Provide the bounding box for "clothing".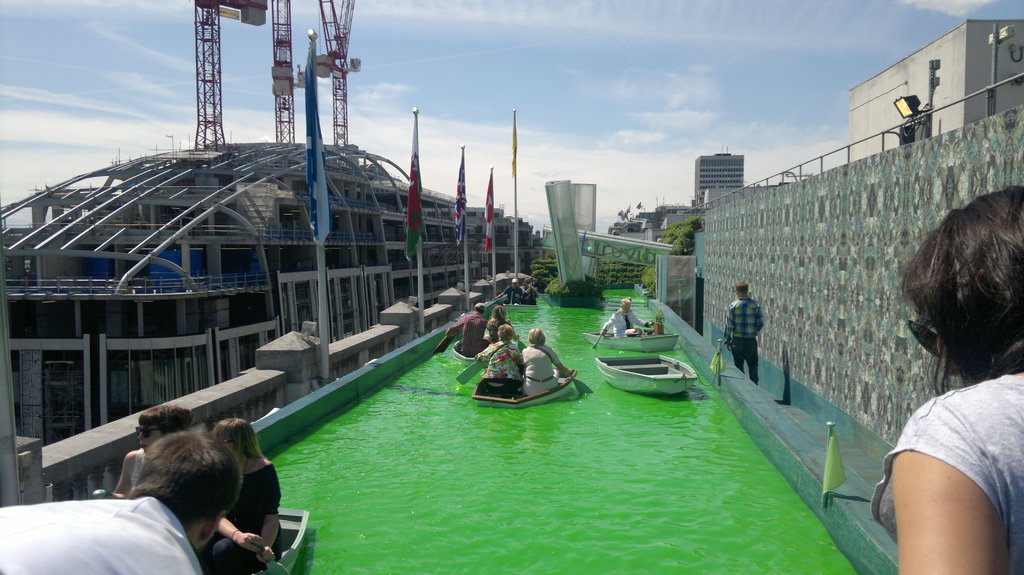
box=[604, 308, 646, 338].
